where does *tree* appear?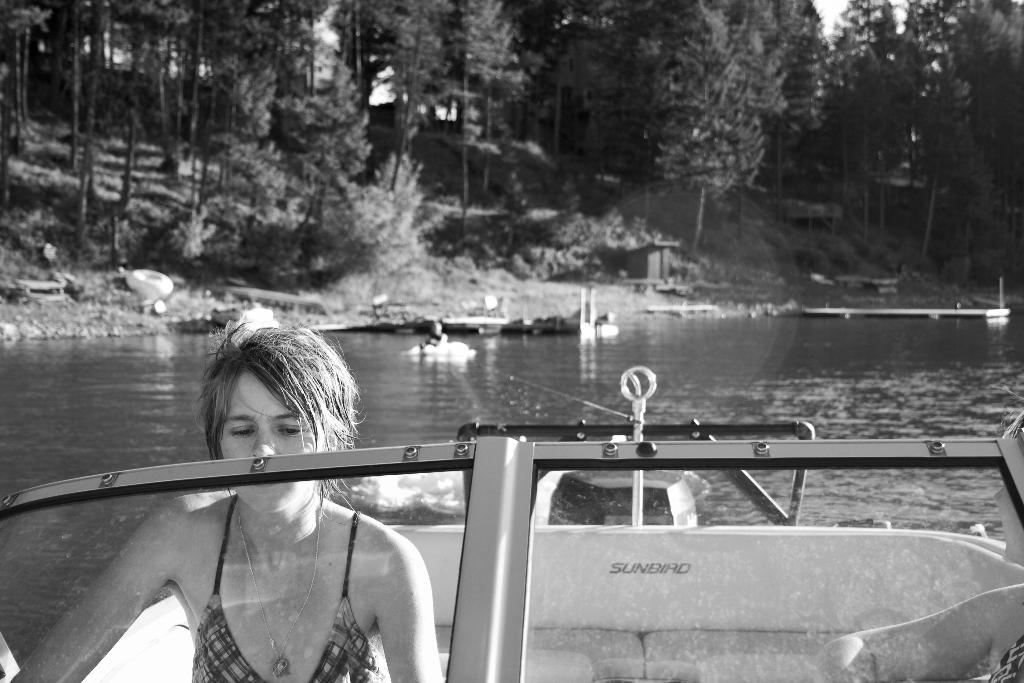
Appears at l=641, t=3, r=793, b=263.
